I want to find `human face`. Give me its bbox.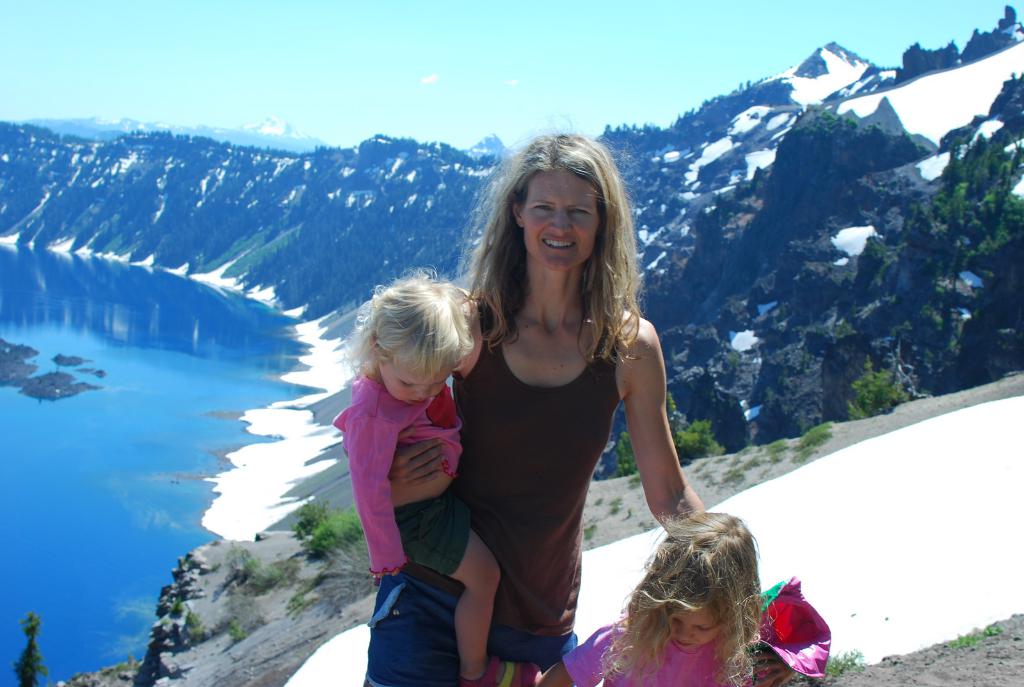
x1=376 y1=356 x2=450 y2=407.
